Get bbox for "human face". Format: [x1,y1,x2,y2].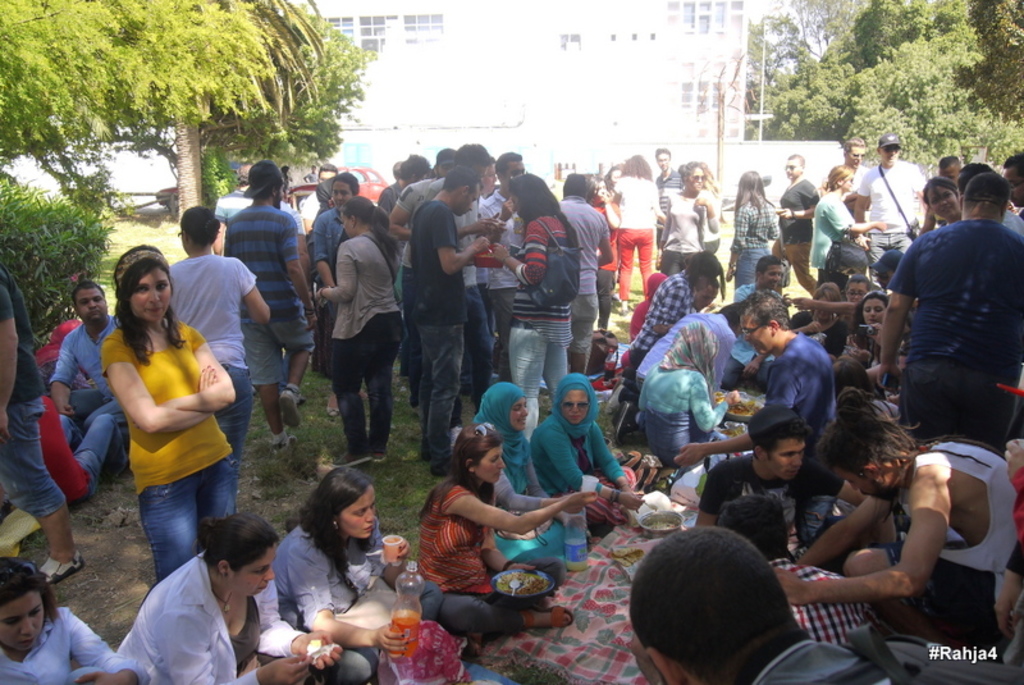
[483,446,500,483].
